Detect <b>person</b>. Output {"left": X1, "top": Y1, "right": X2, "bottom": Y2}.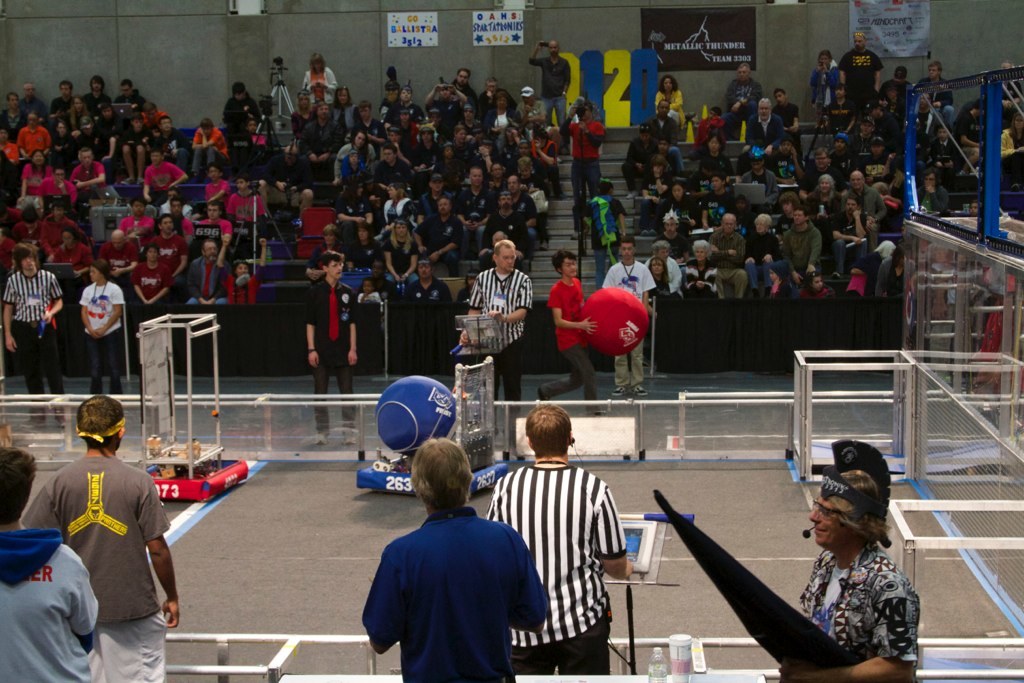
{"left": 595, "top": 238, "right": 659, "bottom": 400}.
